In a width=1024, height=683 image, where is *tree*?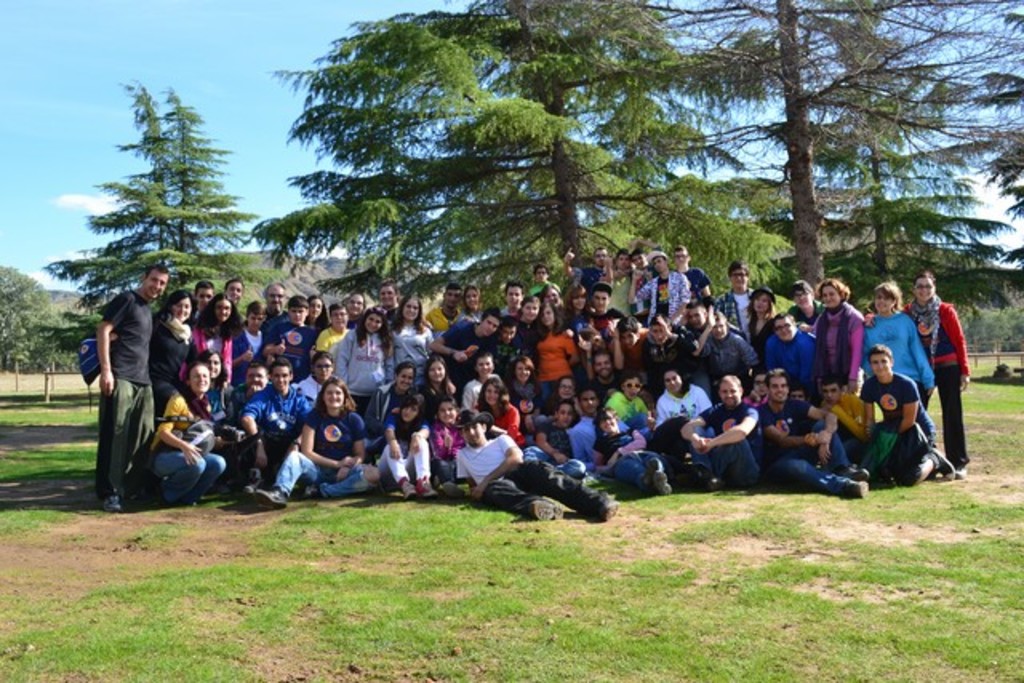
left=954, top=304, right=1022, bottom=353.
